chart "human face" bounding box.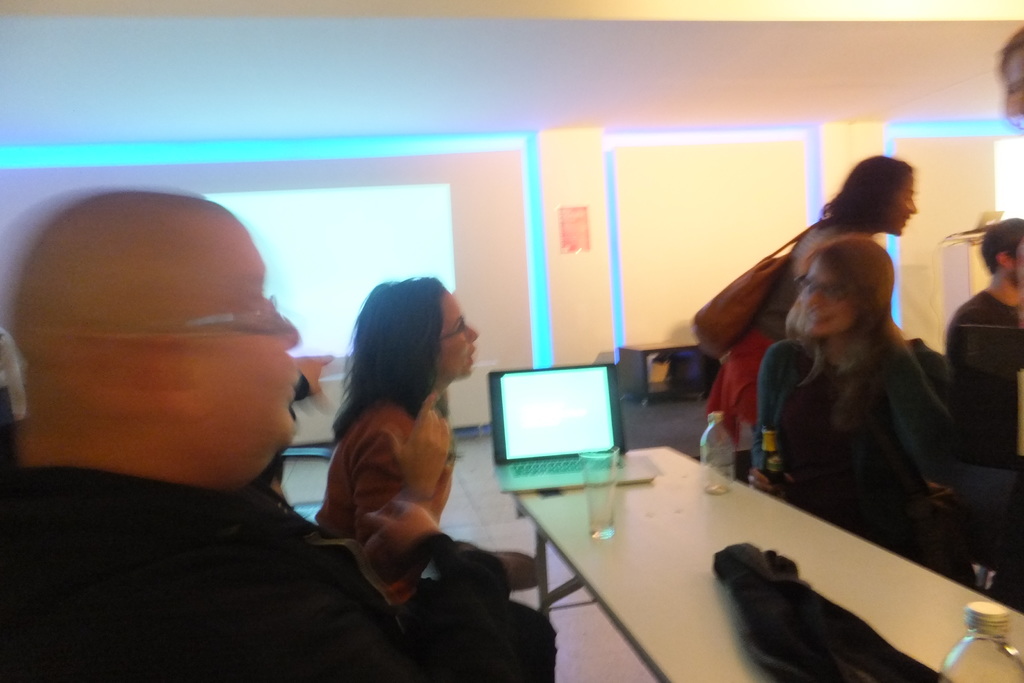
Charted: select_region(441, 293, 481, 374).
